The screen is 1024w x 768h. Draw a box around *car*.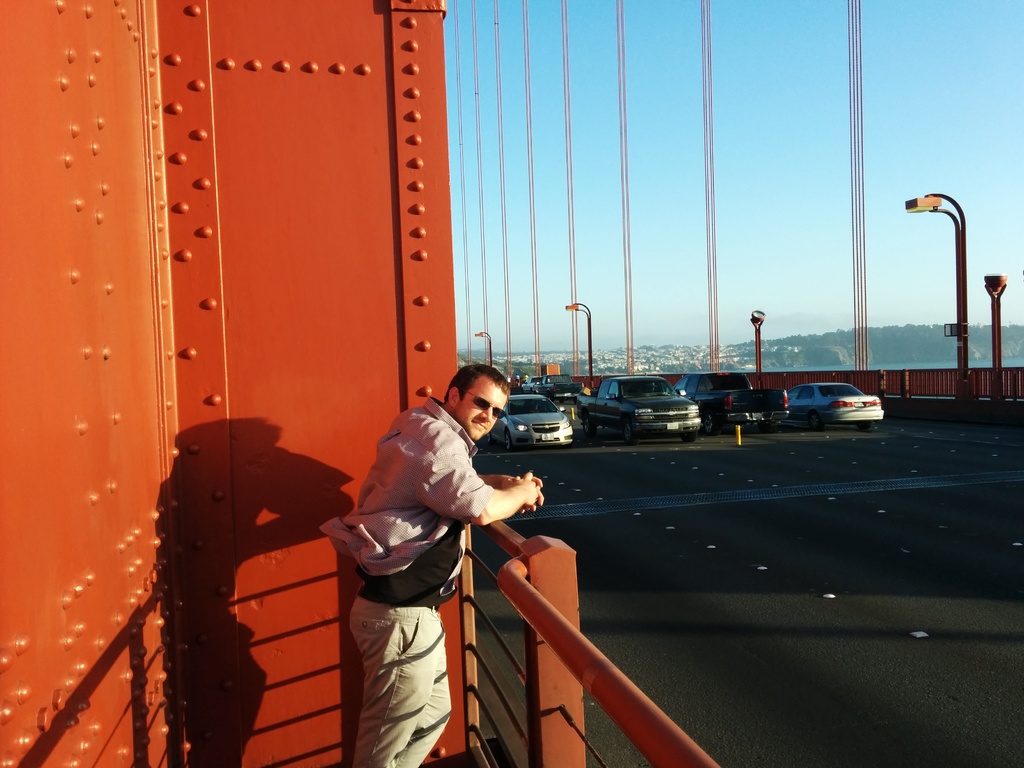
crop(486, 394, 573, 452).
